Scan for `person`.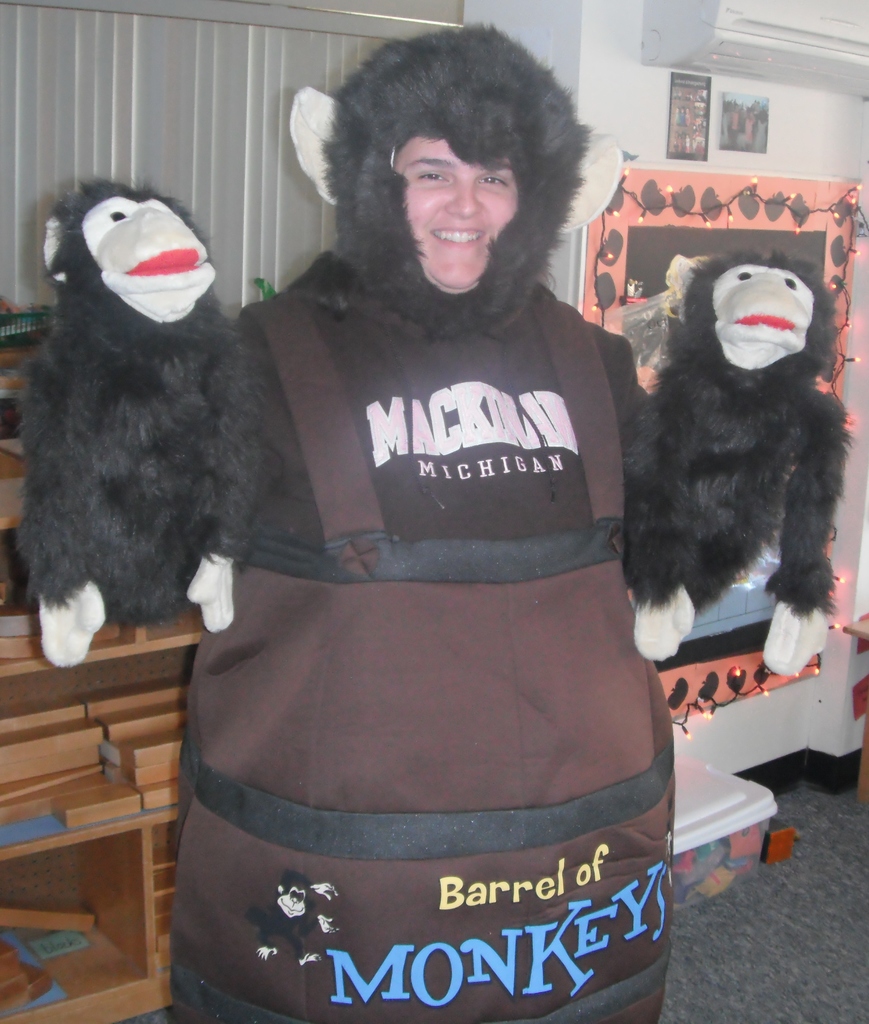
Scan result: [left=134, top=33, right=699, bottom=963].
